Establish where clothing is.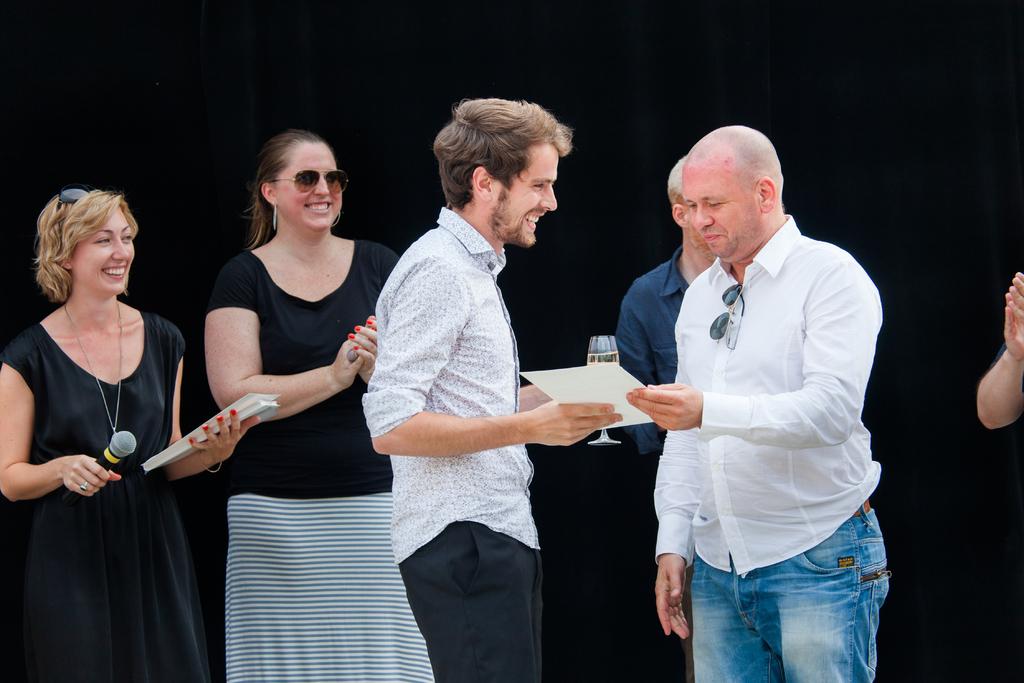
Established at 344/202/559/682.
